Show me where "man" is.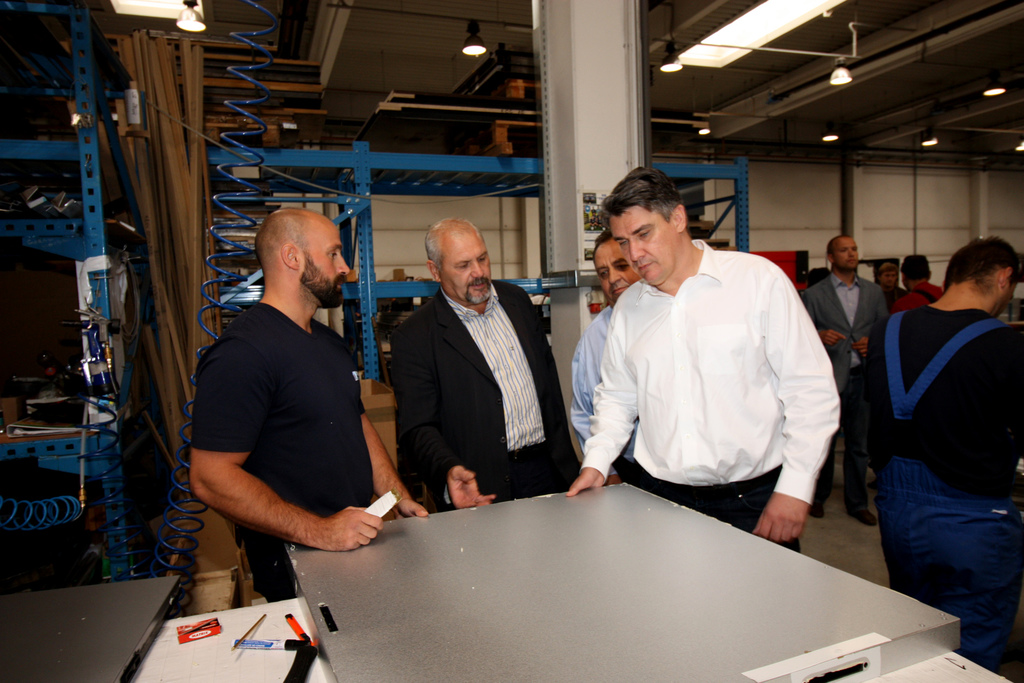
"man" is at l=880, t=257, r=897, b=302.
